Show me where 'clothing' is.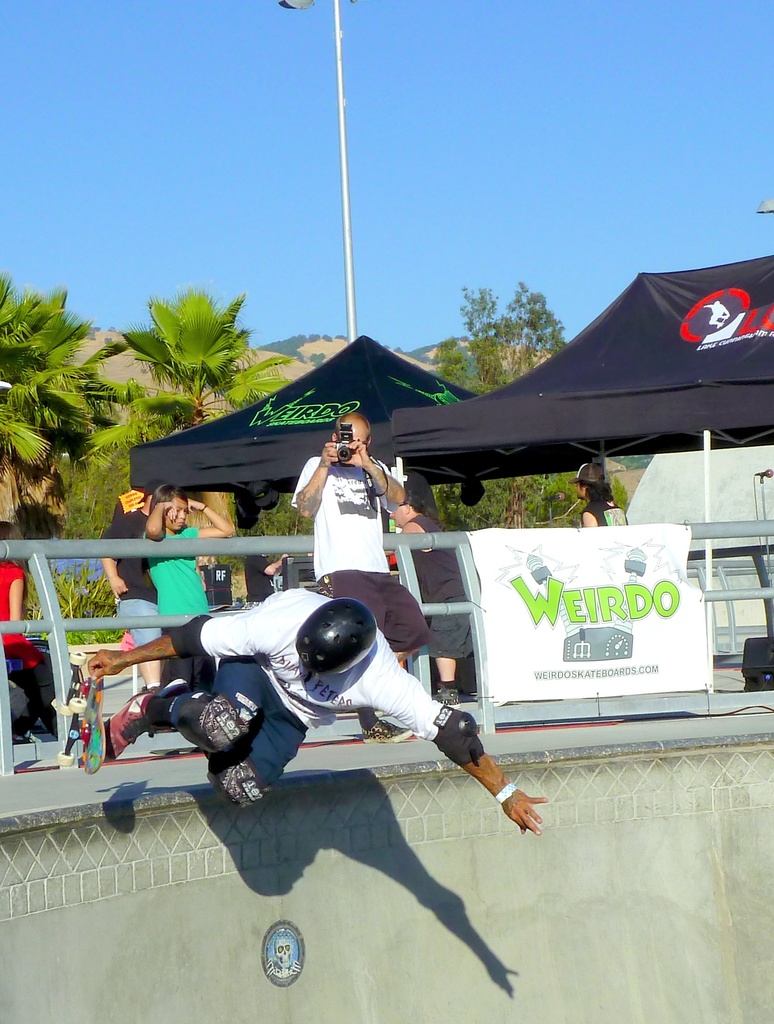
'clothing' is at region(97, 514, 172, 664).
